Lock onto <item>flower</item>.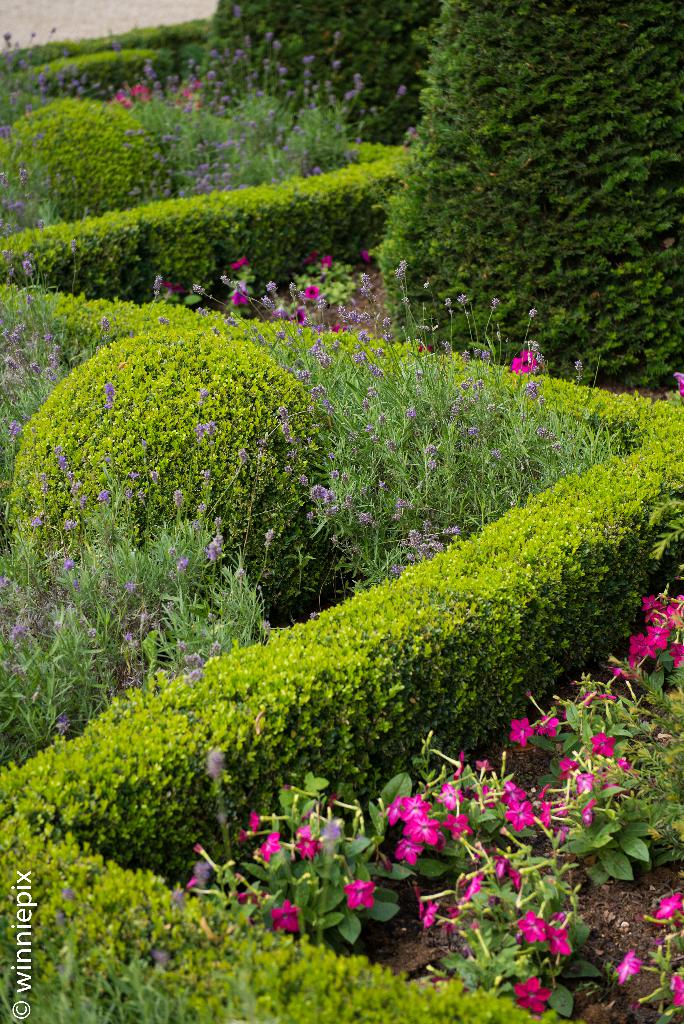
Locked: box=[247, 815, 261, 829].
